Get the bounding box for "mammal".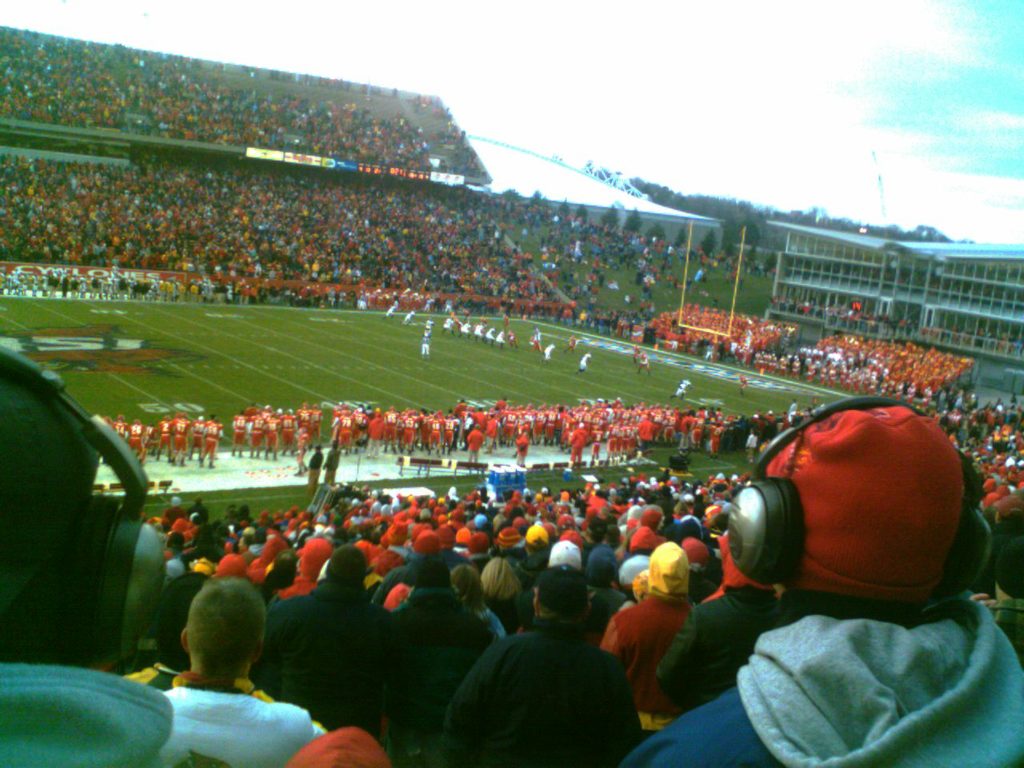
[497, 330, 506, 353].
